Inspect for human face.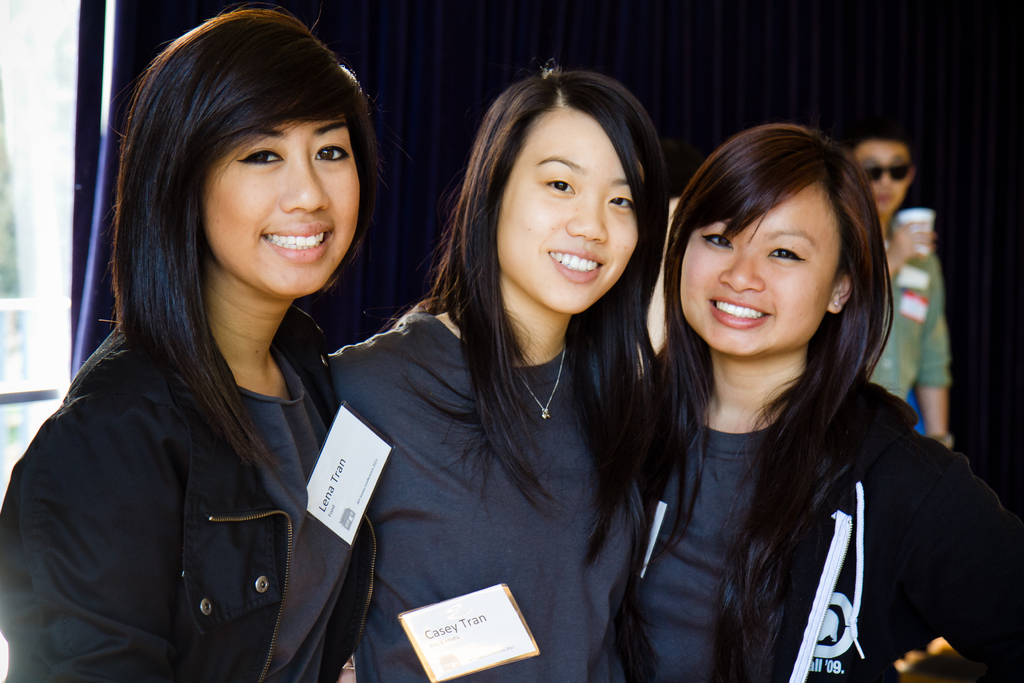
Inspection: <box>492,103,636,317</box>.
